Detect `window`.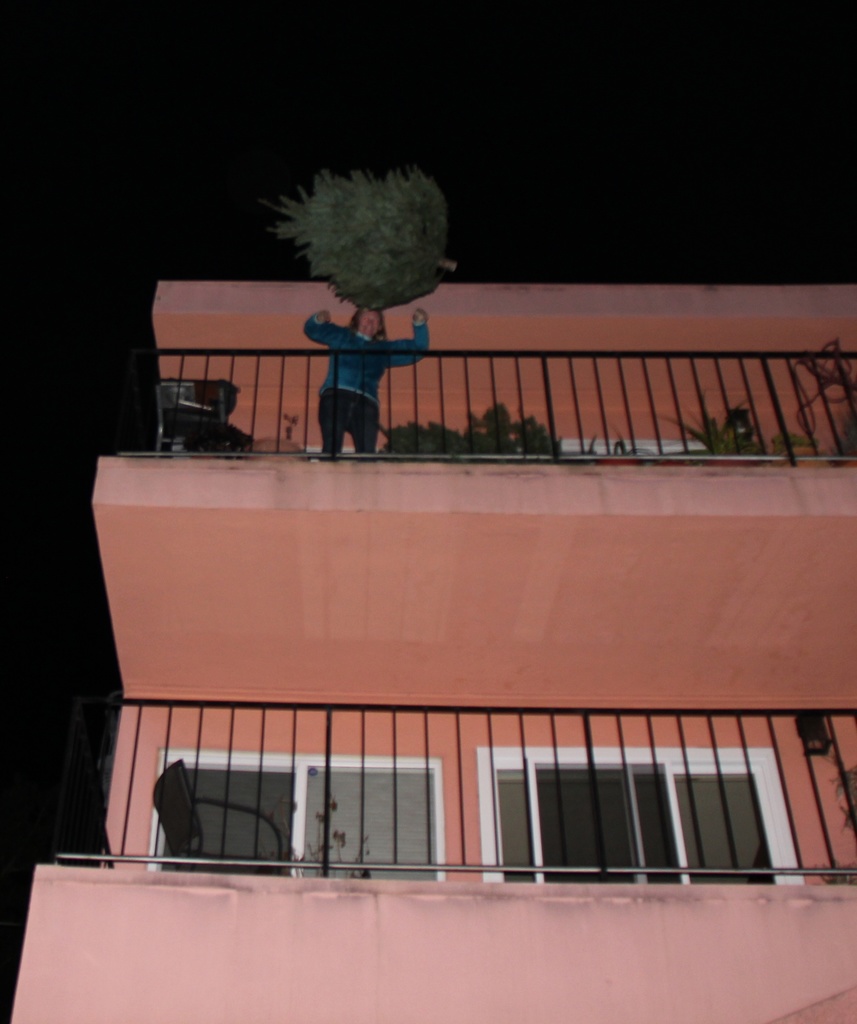
Detected at 86:620:762:897.
